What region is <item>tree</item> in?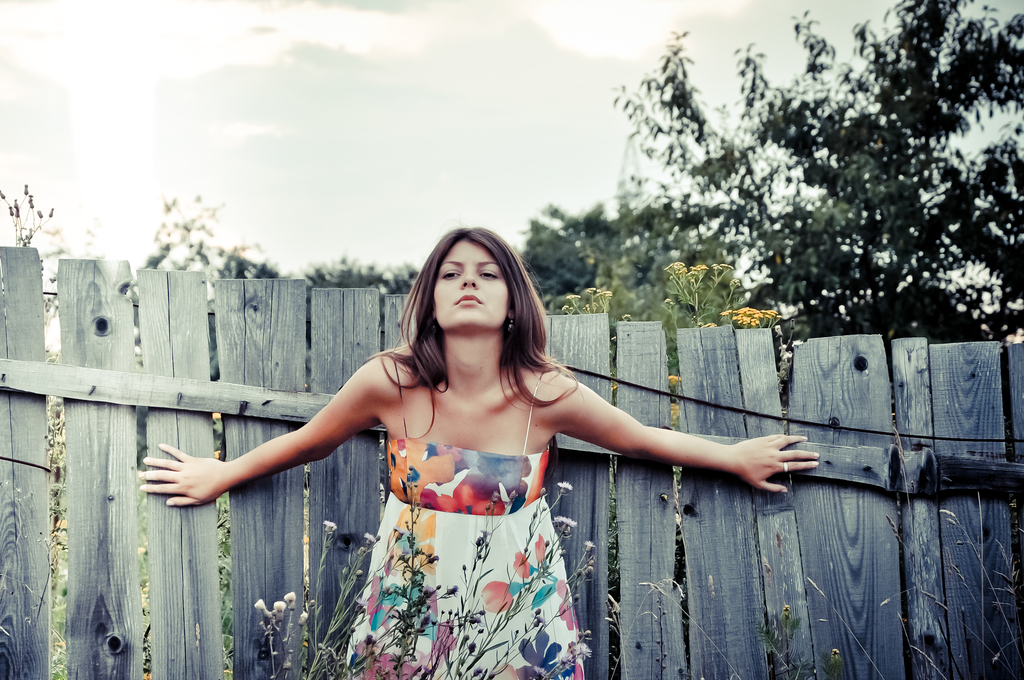
detection(666, 26, 1015, 364).
